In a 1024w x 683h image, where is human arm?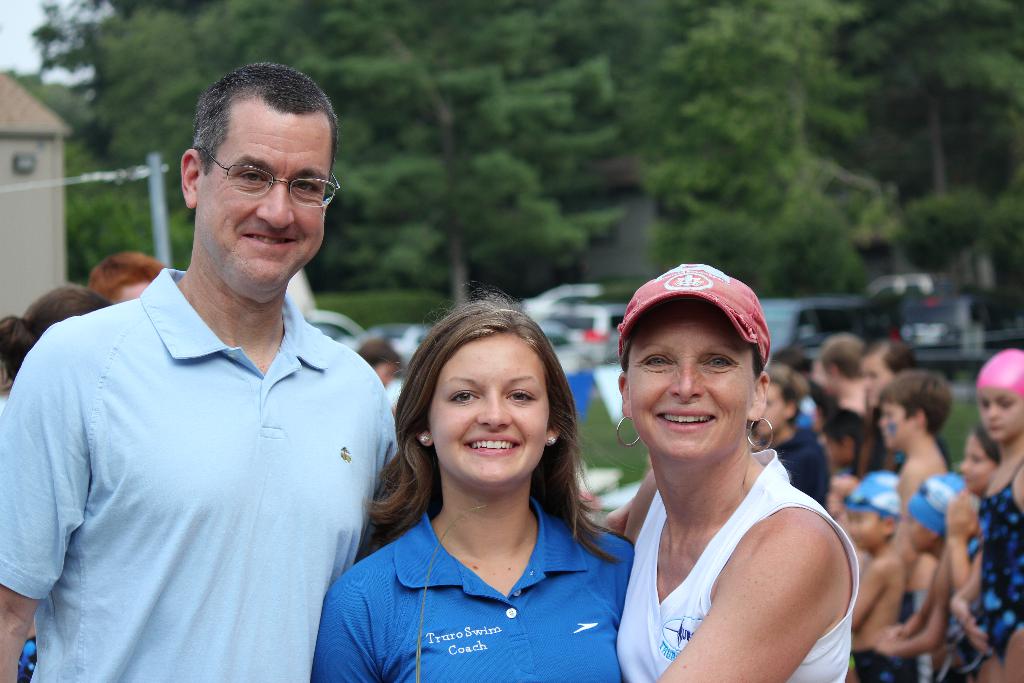
(x1=1, y1=320, x2=99, y2=682).
